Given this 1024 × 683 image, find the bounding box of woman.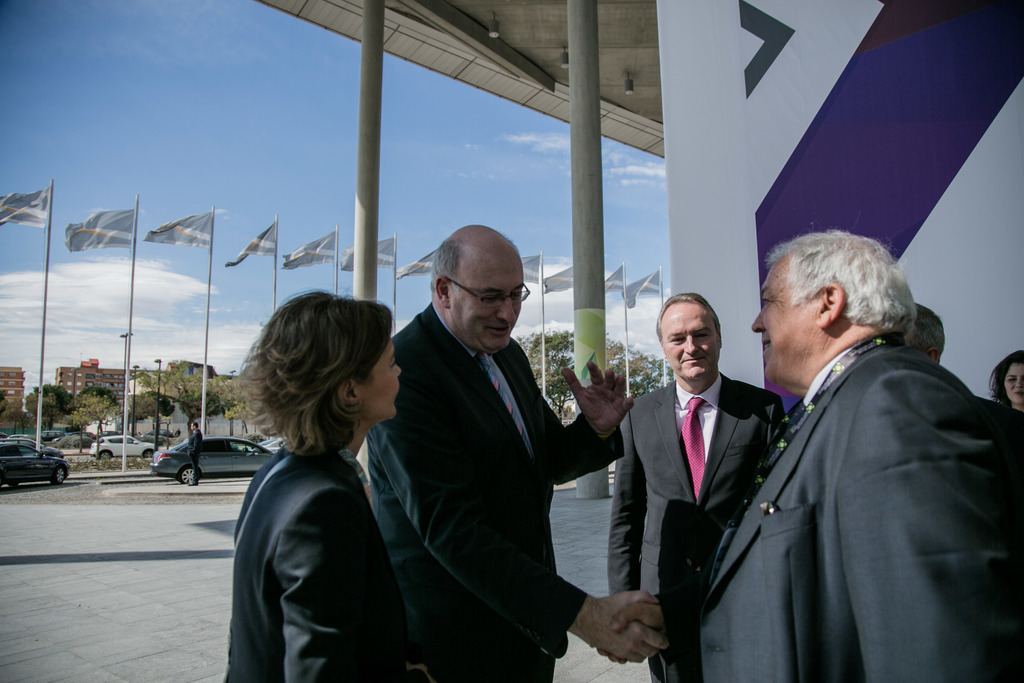
region(989, 350, 1023, 415).
